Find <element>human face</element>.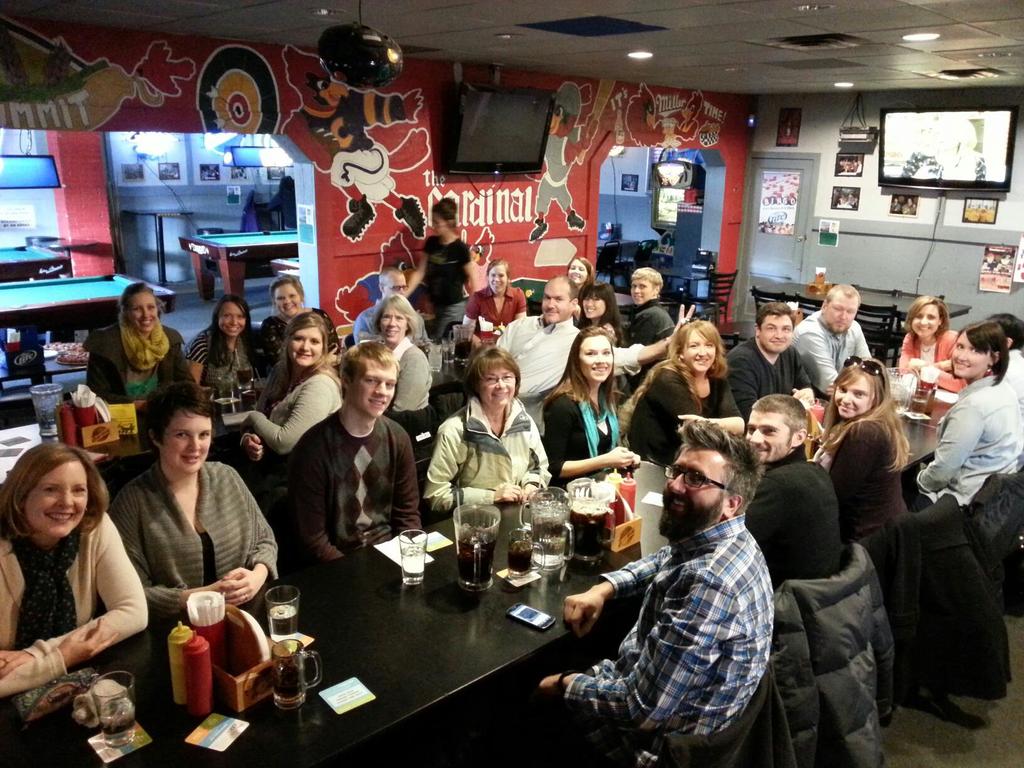
x1=909 y1=302 x2=943 y2=338.
